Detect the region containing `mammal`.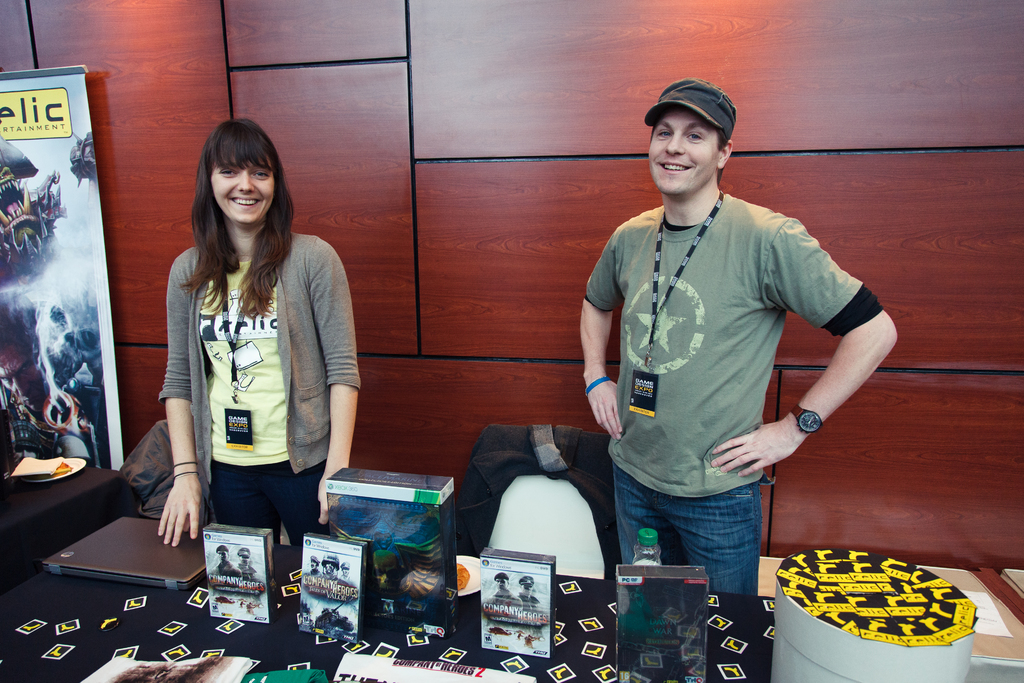
{"left": 335, "top": 562, "right": 357, "bottom": 593}.
